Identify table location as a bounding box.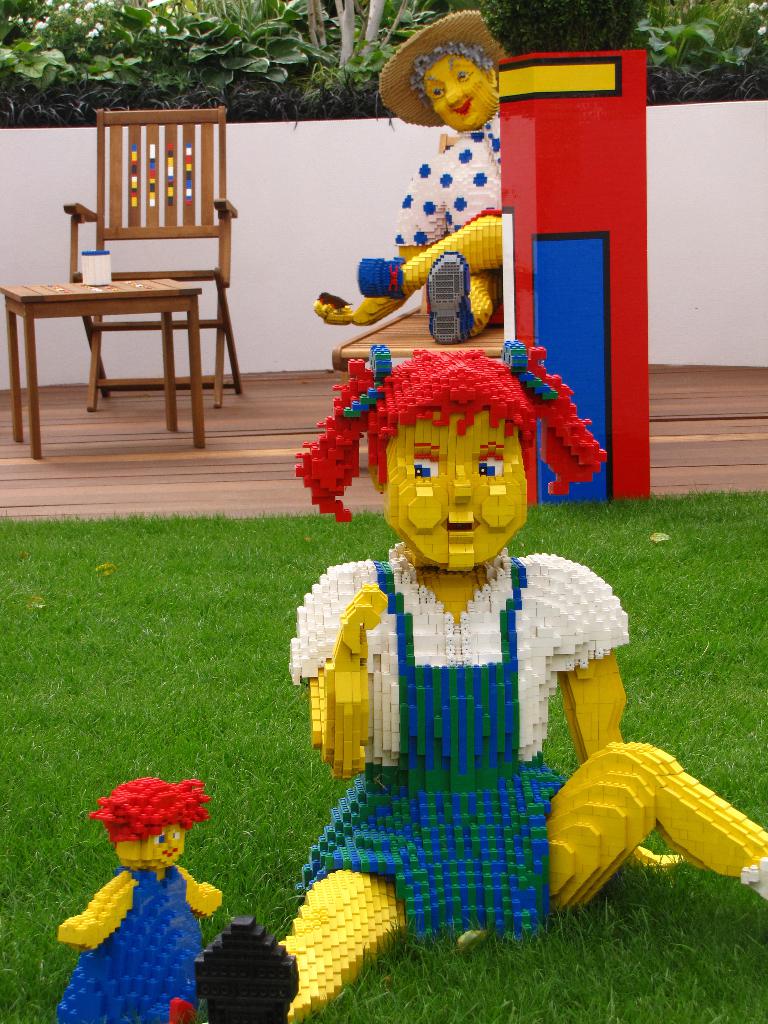
Rect(0, 281, 205, 455).
